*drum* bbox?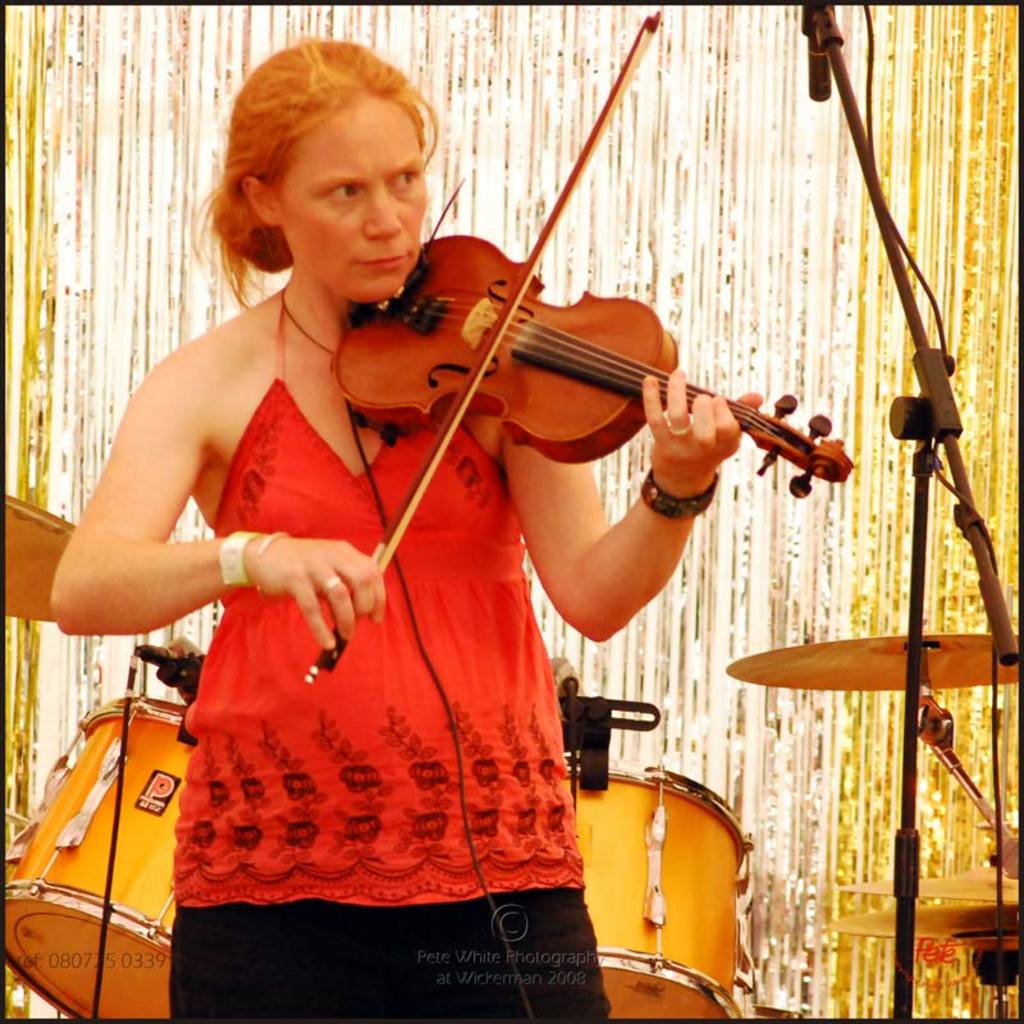
[left=0, top=687, right=182, bottom=1023]
